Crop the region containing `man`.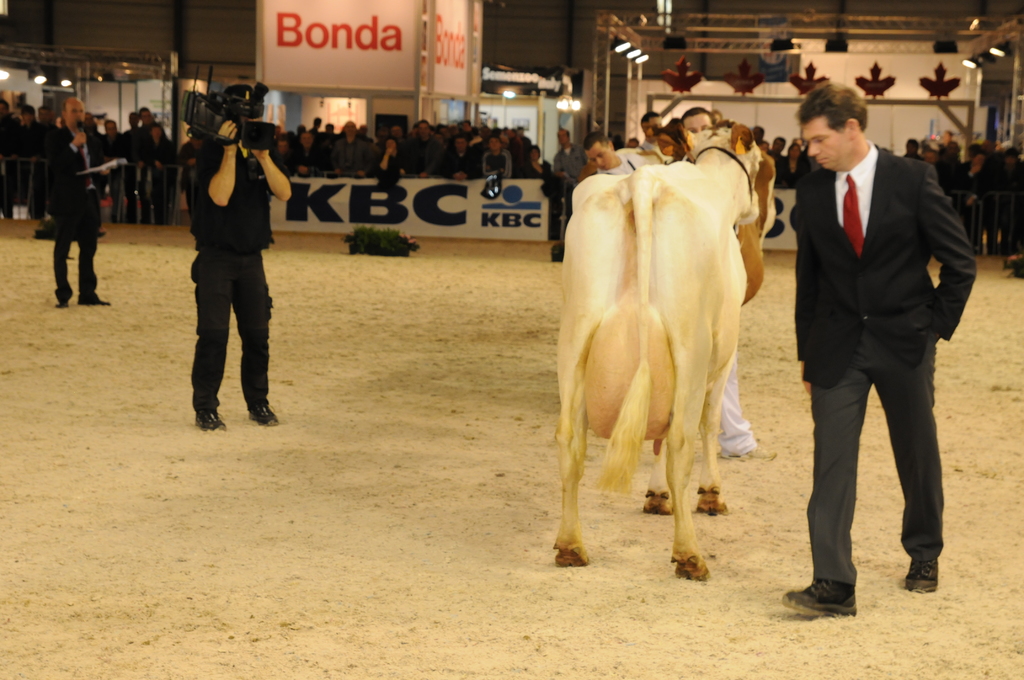
Crop region: {"x1": 378, "y1": 133, "x2": 406, "y2": 177}.
